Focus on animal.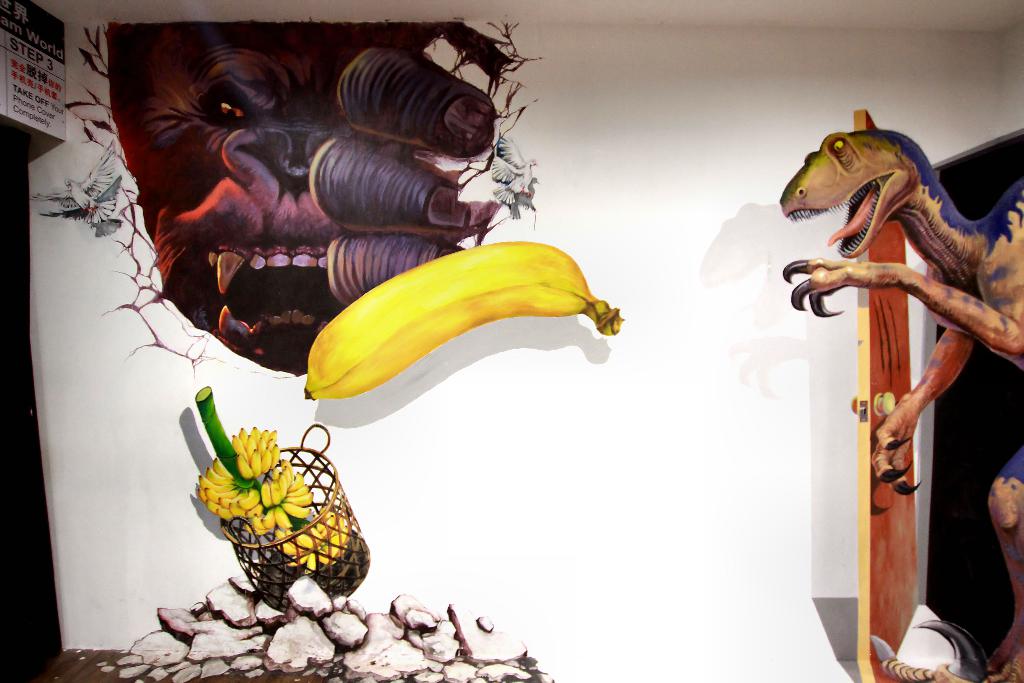
Focused at <region>783, 131, 1023, 682</region>.
